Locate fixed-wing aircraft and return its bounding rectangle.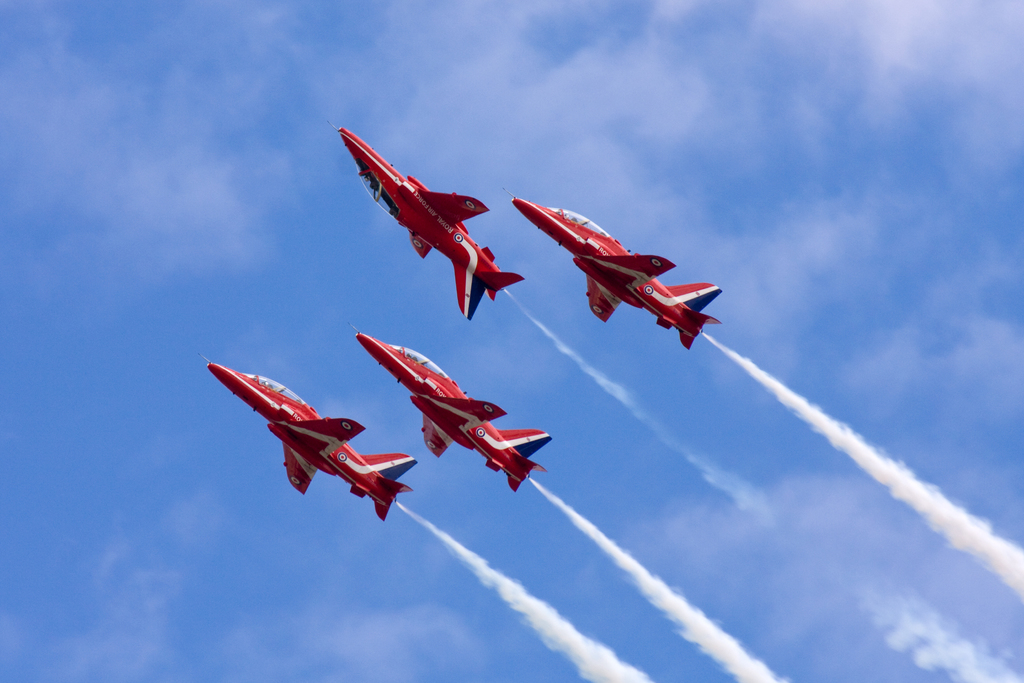
BBox(199, 349, 409, 520).
